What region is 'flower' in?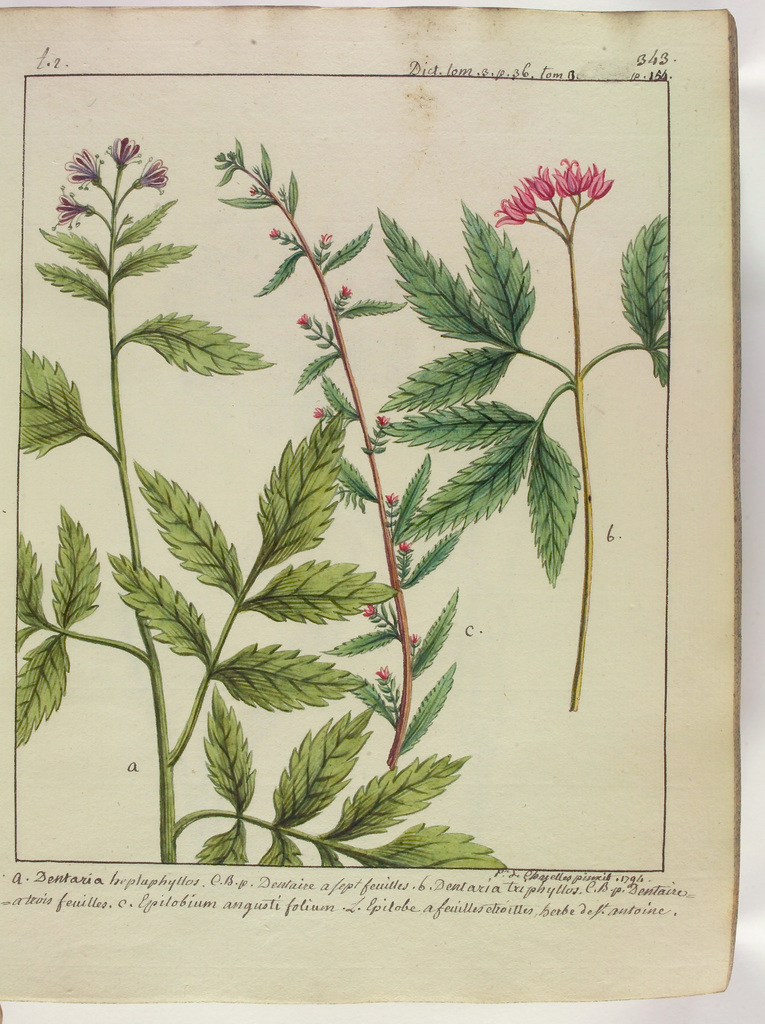
BBox(362, 607, 372, 617).
